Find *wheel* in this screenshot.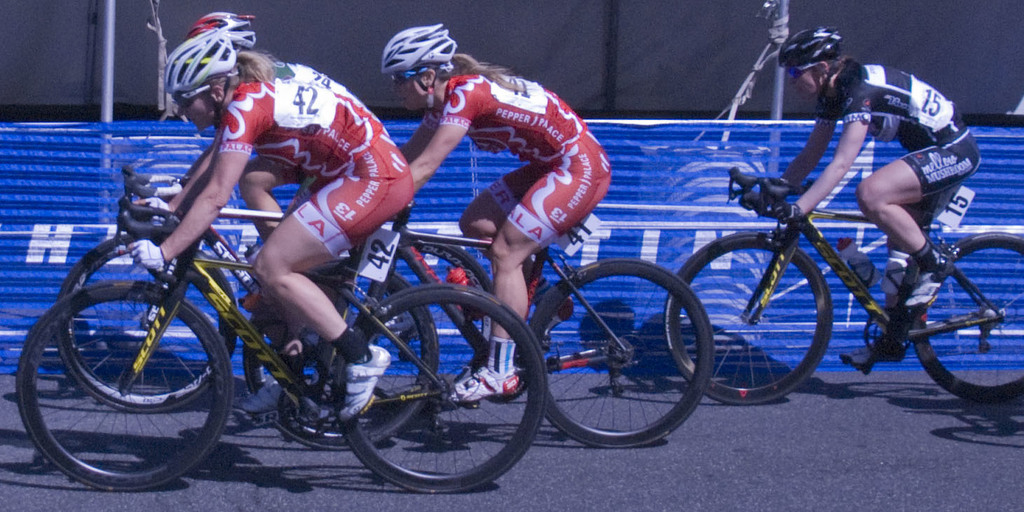
The bounding box for *wheel* is 14/282/228/488.
